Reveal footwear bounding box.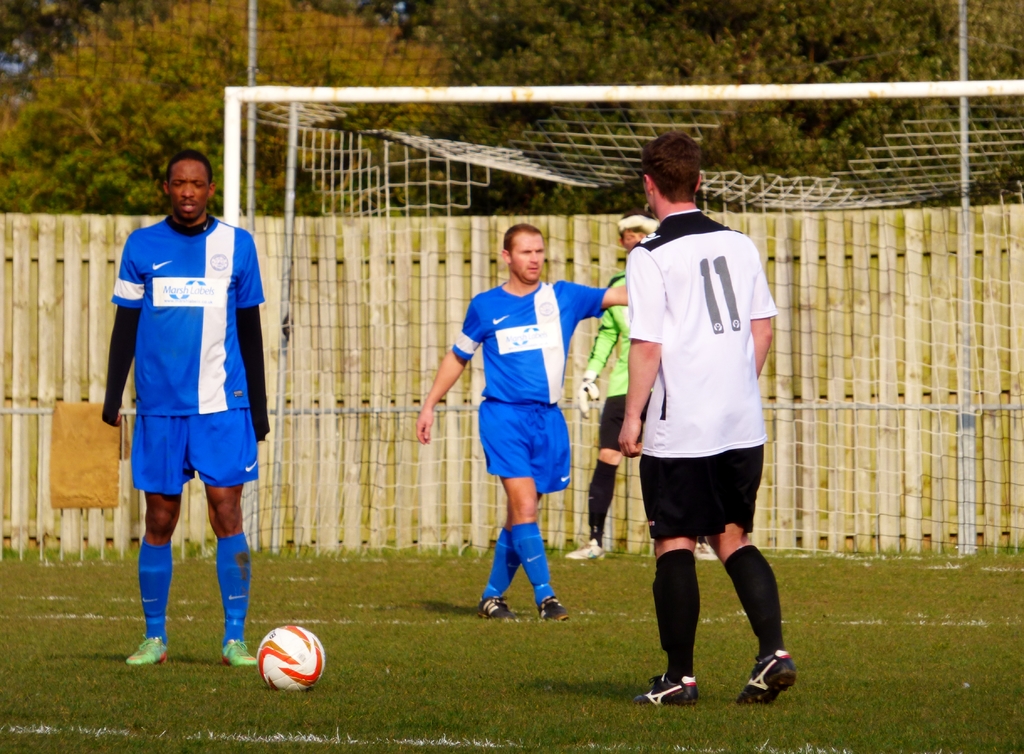
Revealed: detection(694, 541, 715, 561).
